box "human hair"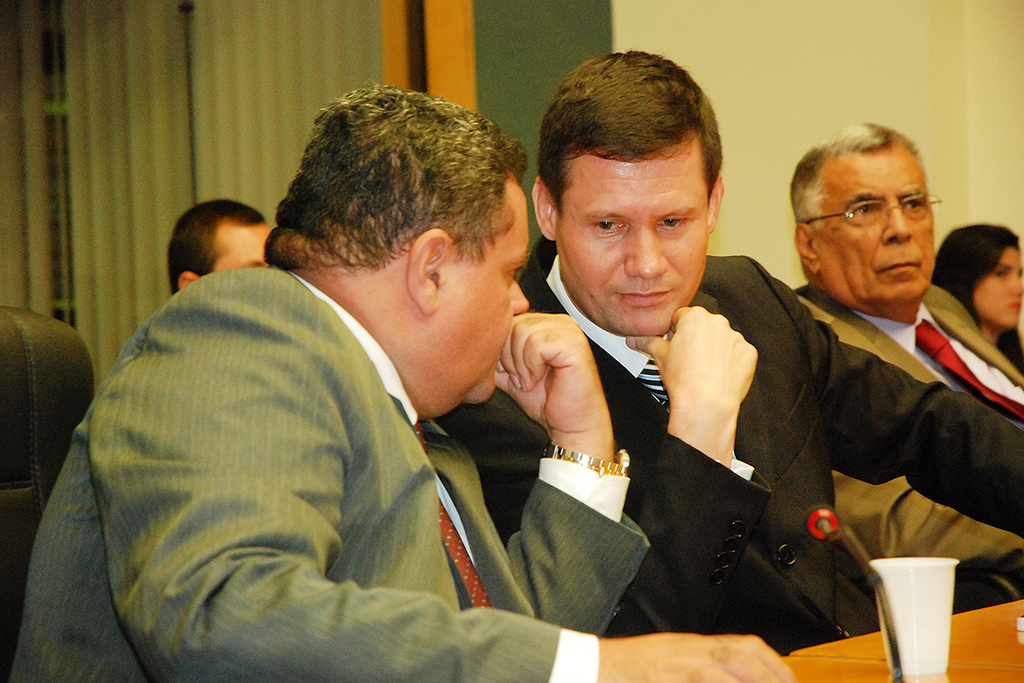
[931, 222, 1023, 381]
